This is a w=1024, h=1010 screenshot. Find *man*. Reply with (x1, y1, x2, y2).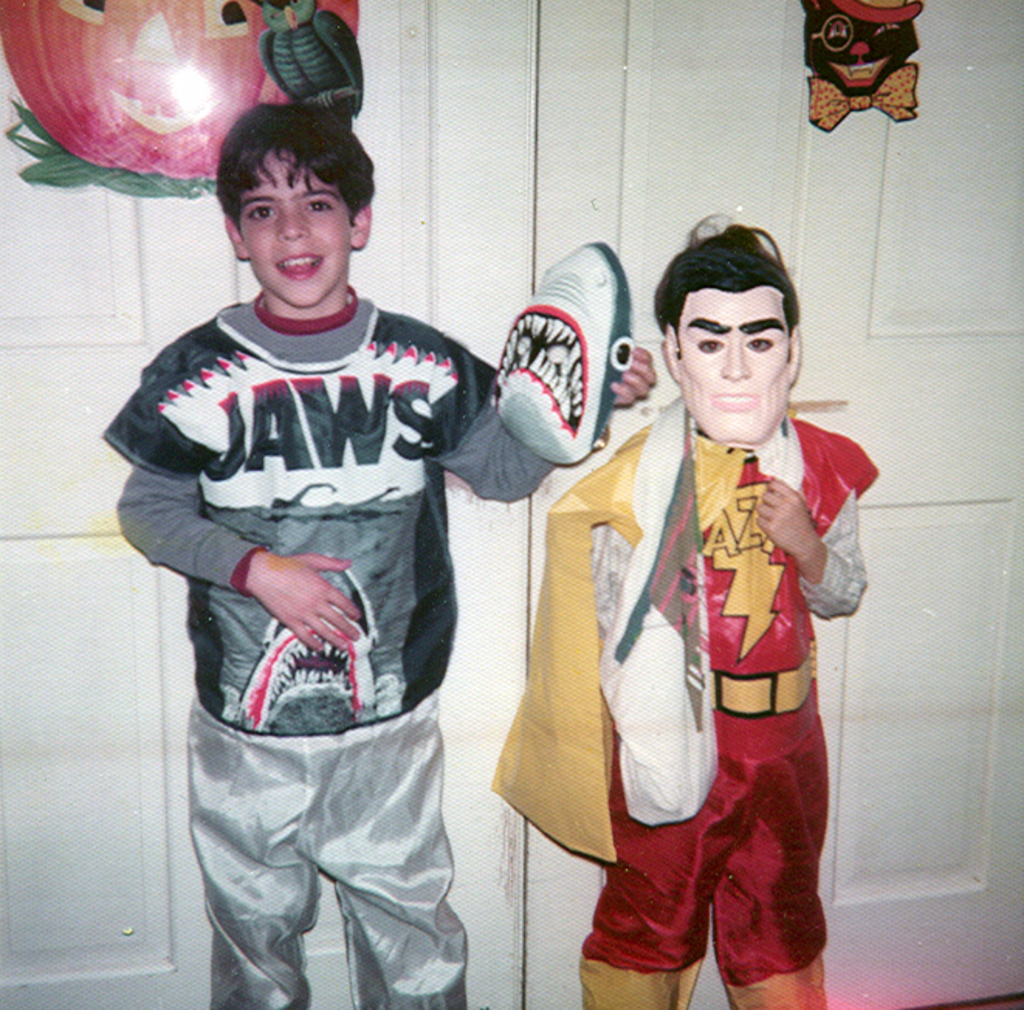
(116, 156, 525, 917).
